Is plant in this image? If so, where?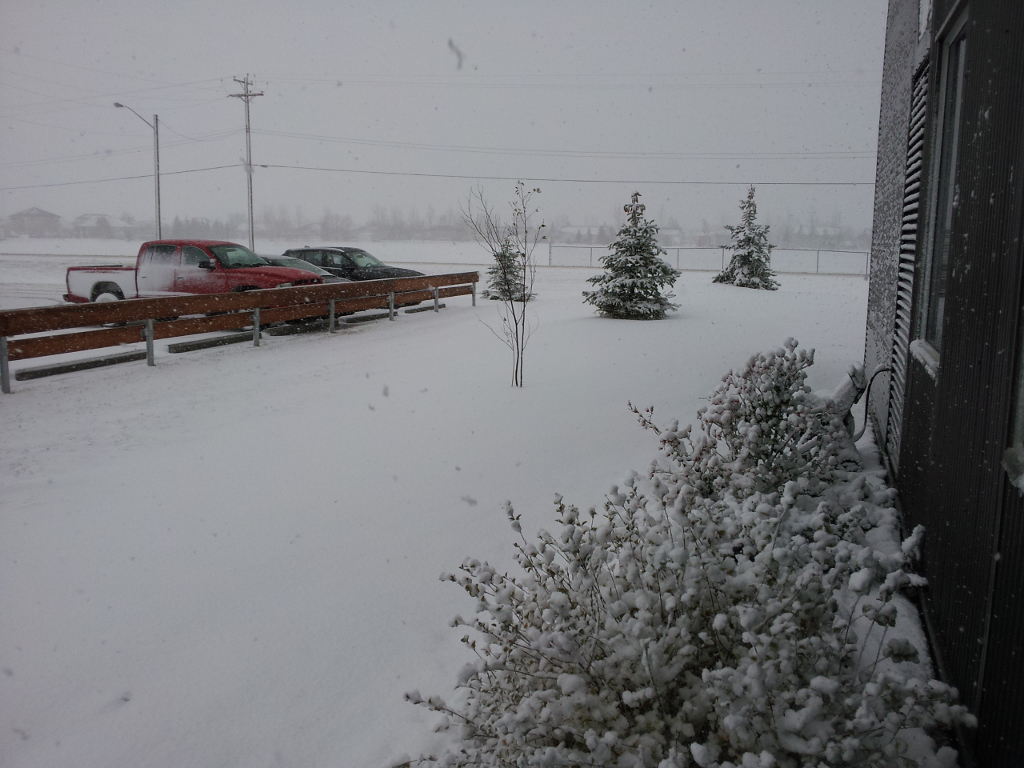
Yes, at left=579, top=189, right=694, bottom=336.
